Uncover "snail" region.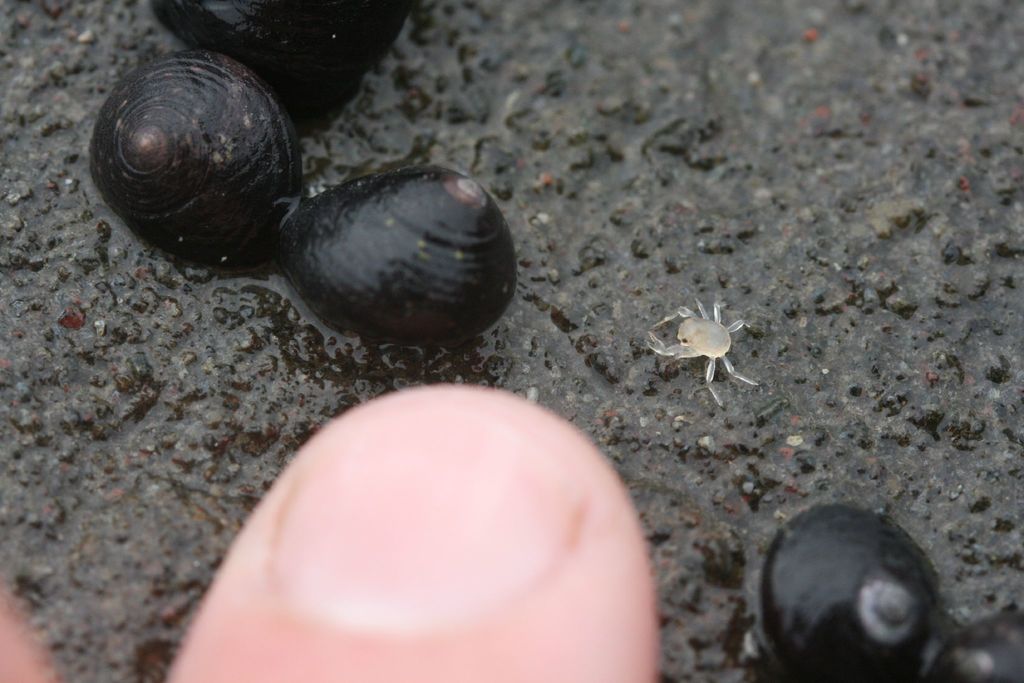
Uncovered: left=88, top=54, right=304, bottom=267.
